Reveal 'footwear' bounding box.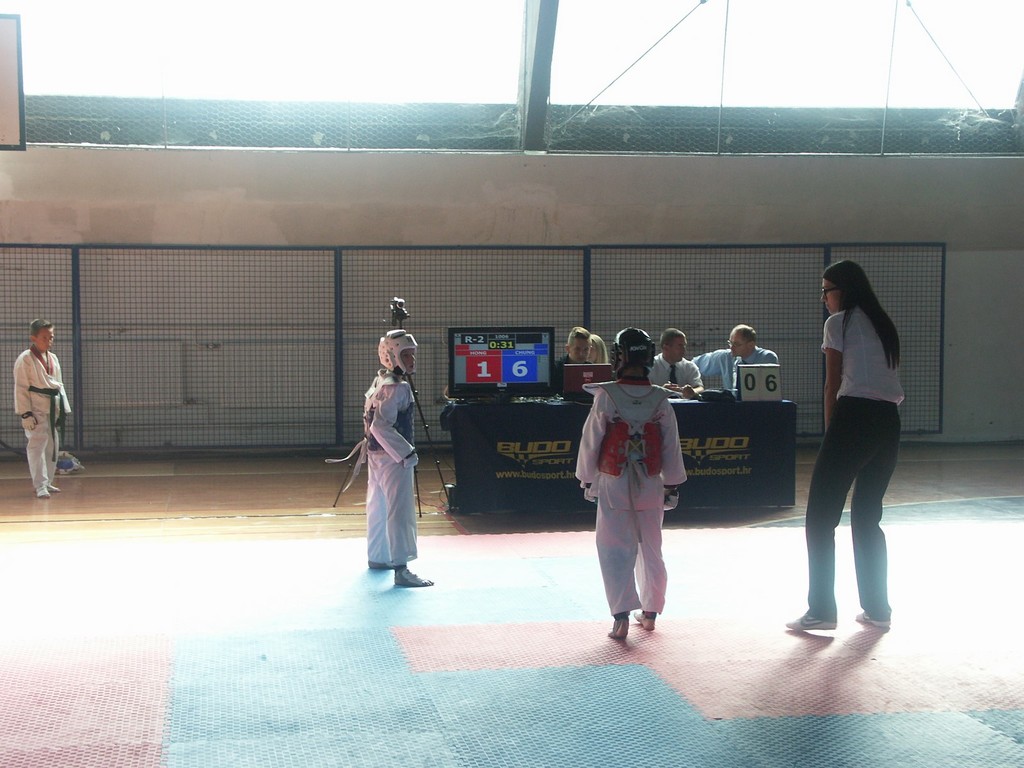
Revealed: box(366, 556, 394, 566).
